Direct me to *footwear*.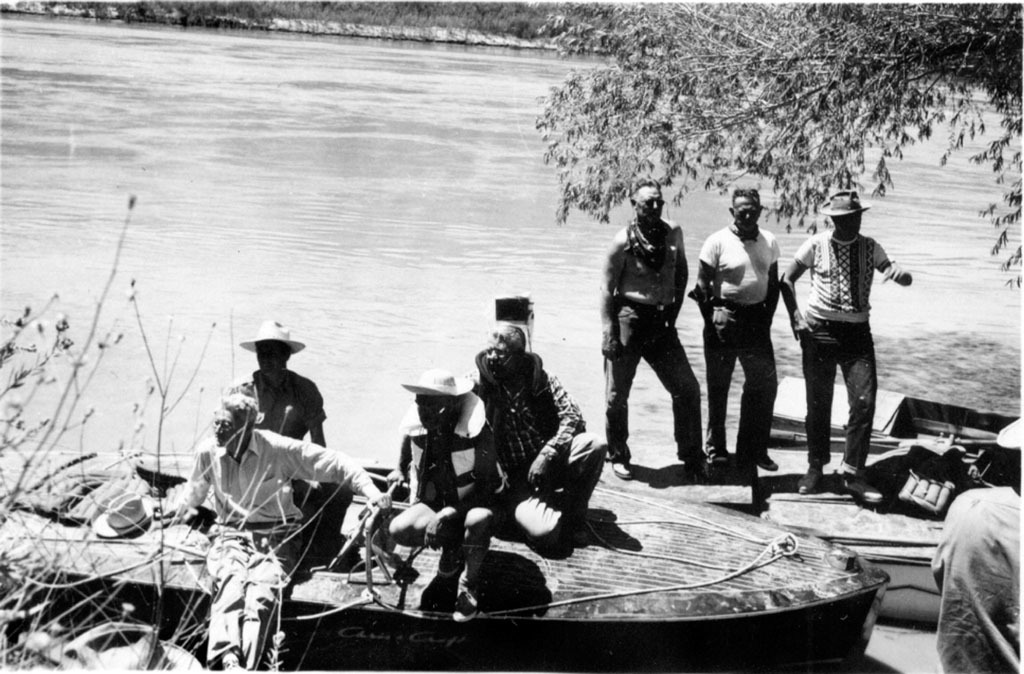
Direction: l=709, t=459, r=729, b=475.
